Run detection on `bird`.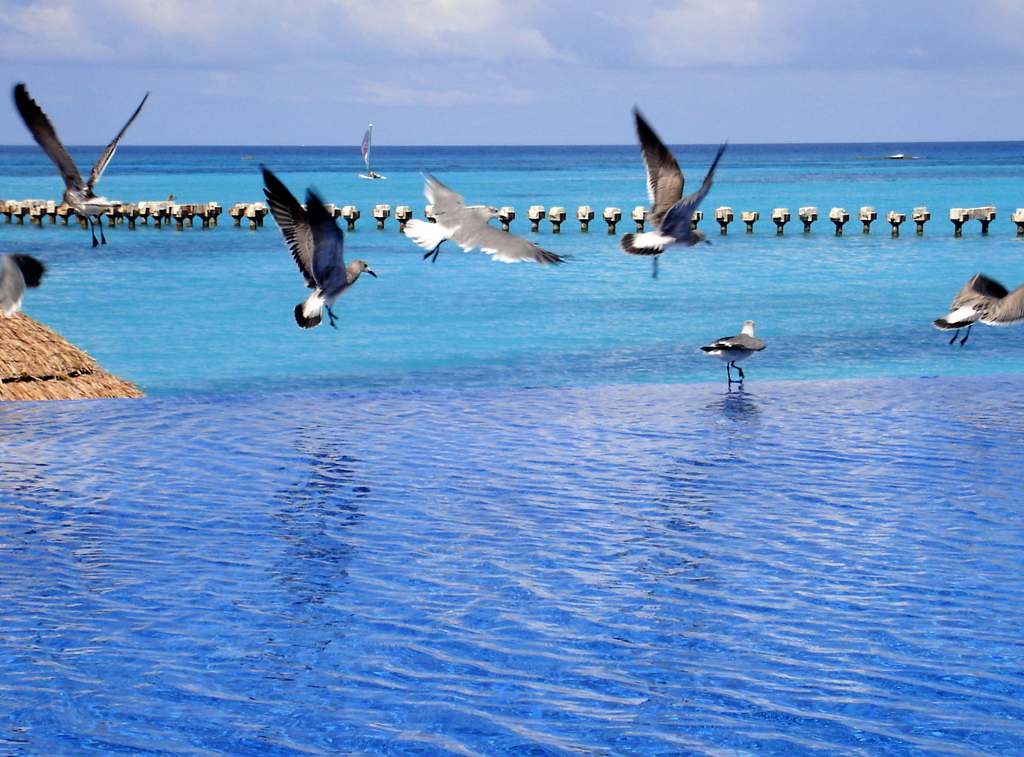
Result: [left=932, top=271, right=1023, bottom=350].
